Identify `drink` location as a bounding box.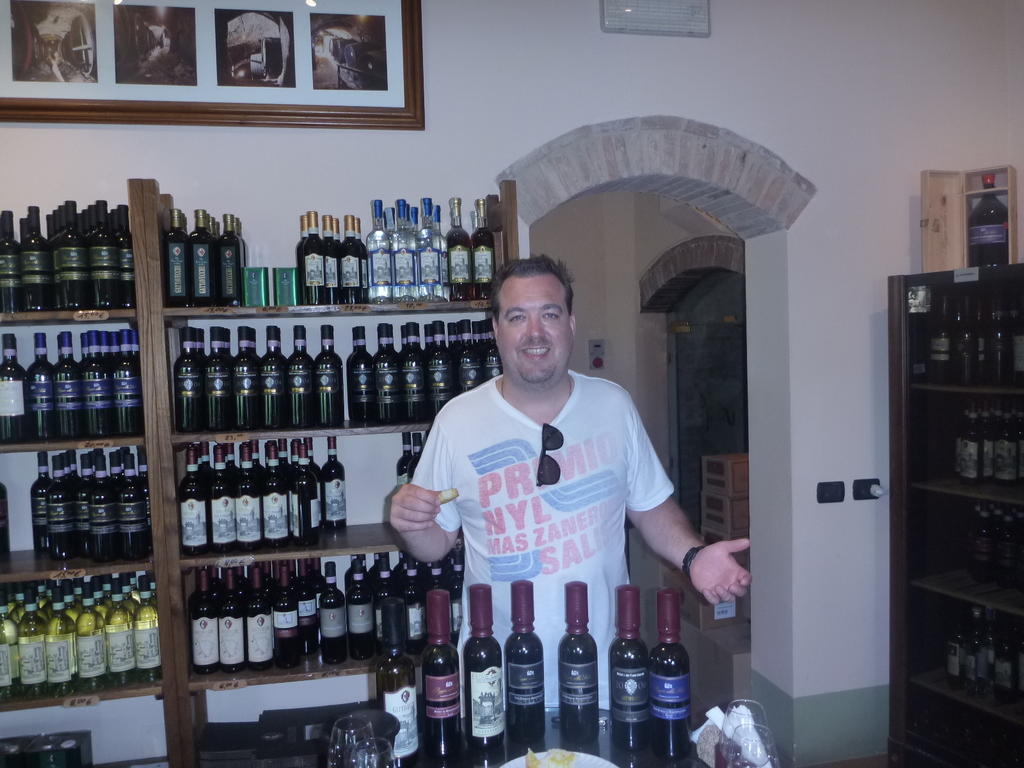
[left=463, top=582, right=503, bottom=758].
